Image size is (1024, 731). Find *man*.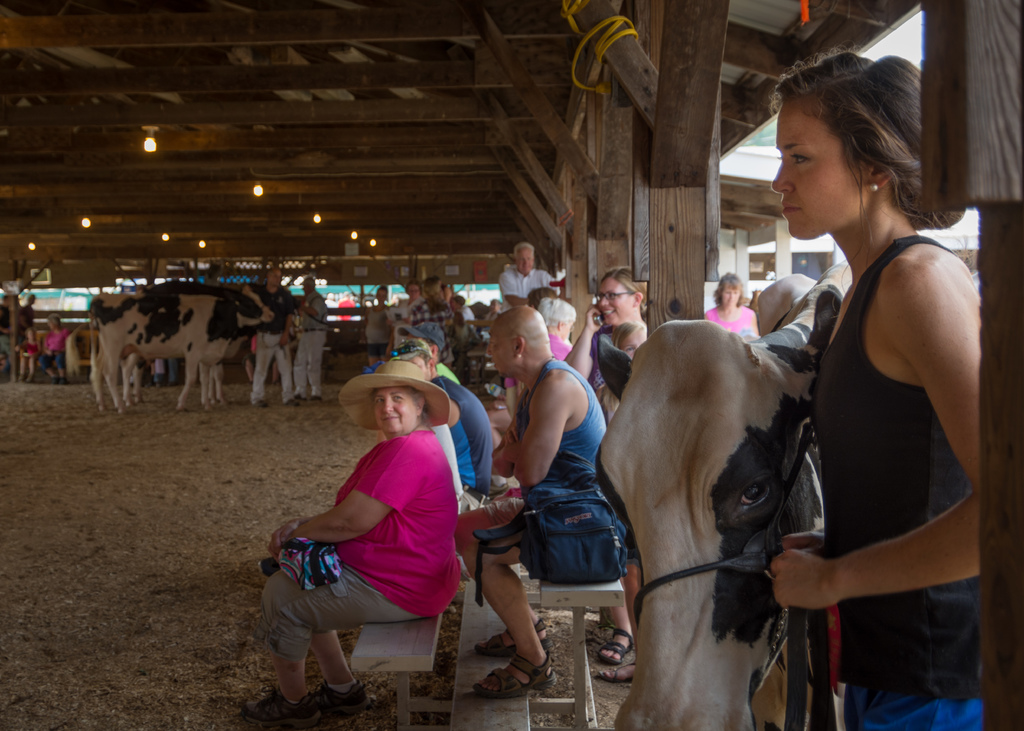
crop(387, 325, 470, 394).
